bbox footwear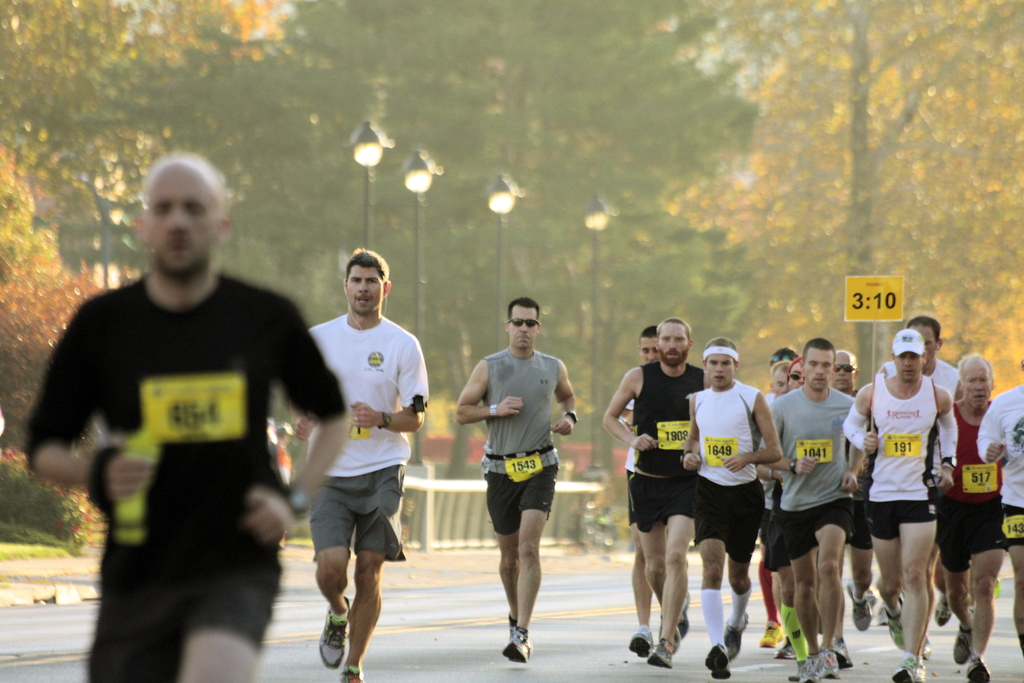
(x1=774, y1=641, x2=797, y2=658)
